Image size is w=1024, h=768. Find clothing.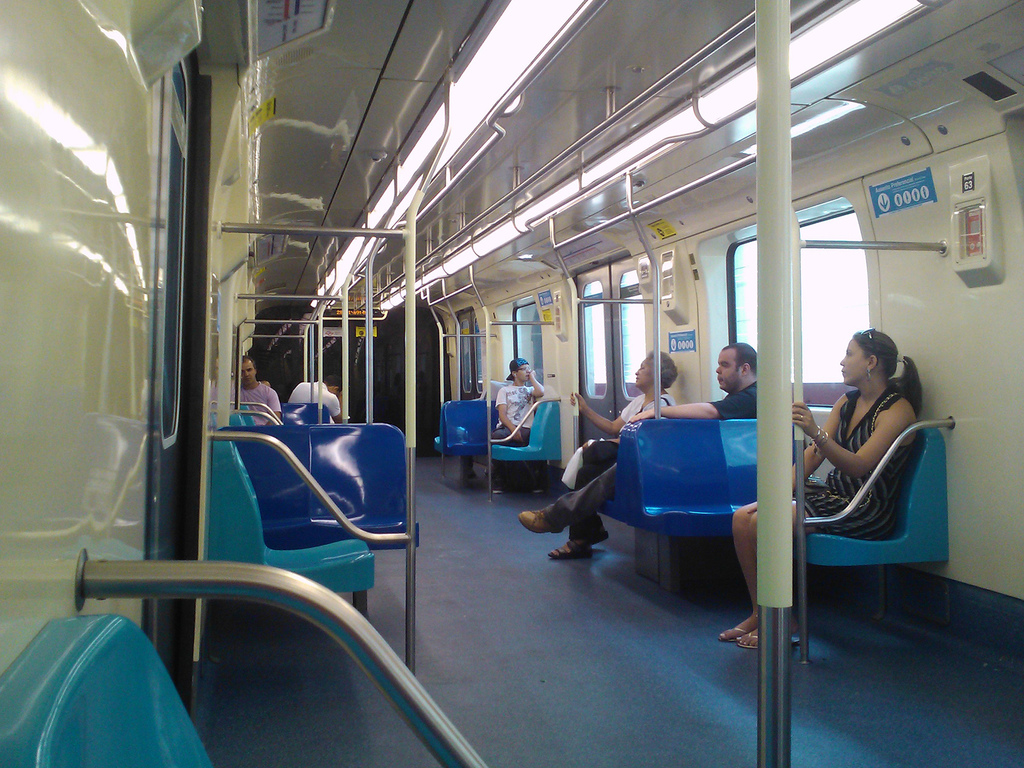
(711,378,757,422).
